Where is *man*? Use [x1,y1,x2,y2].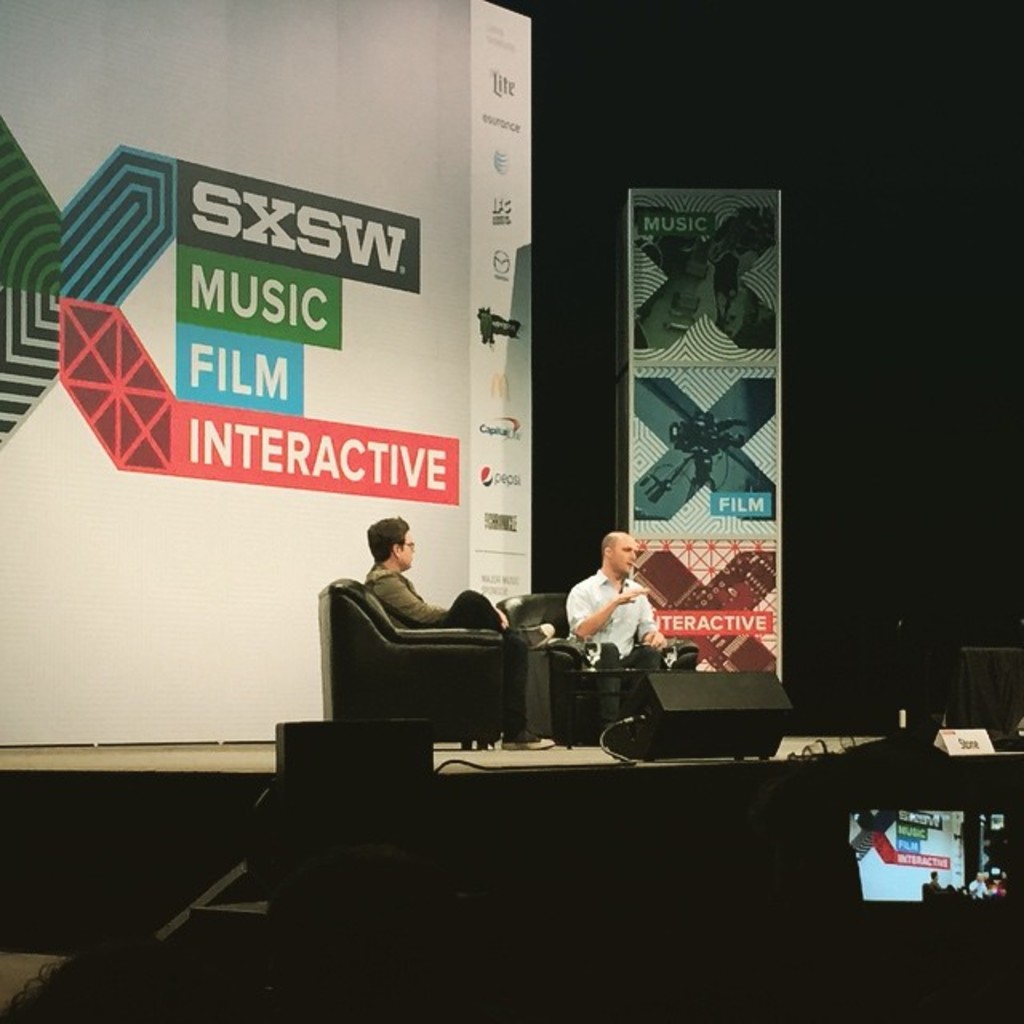
[357,502,557,675].
